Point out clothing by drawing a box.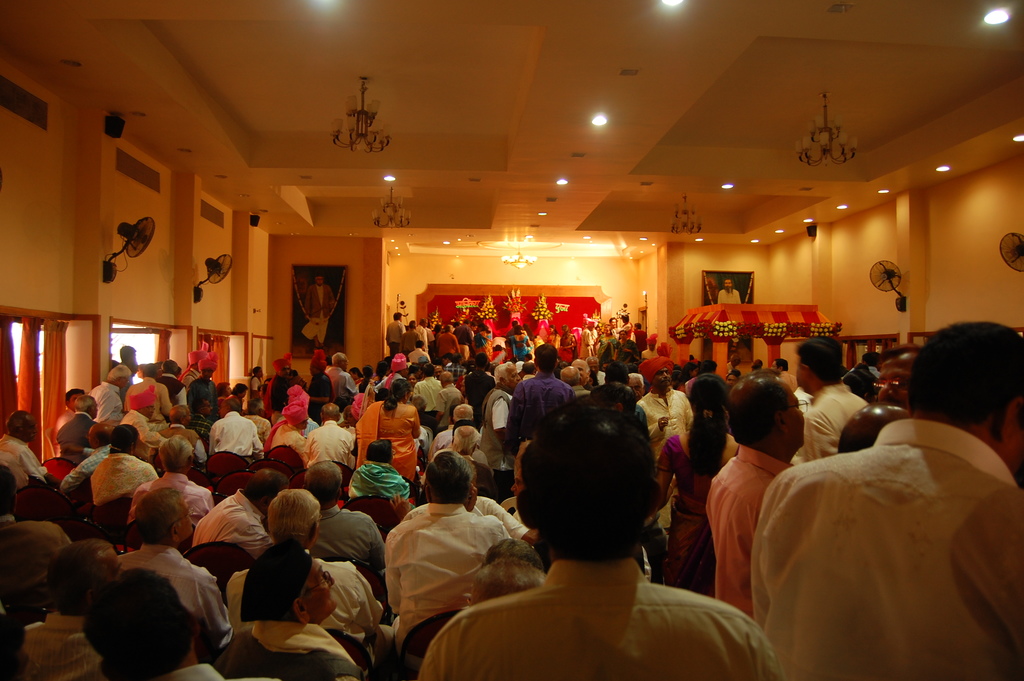
(x1=212, y1=625, x2=349, y2=680).
